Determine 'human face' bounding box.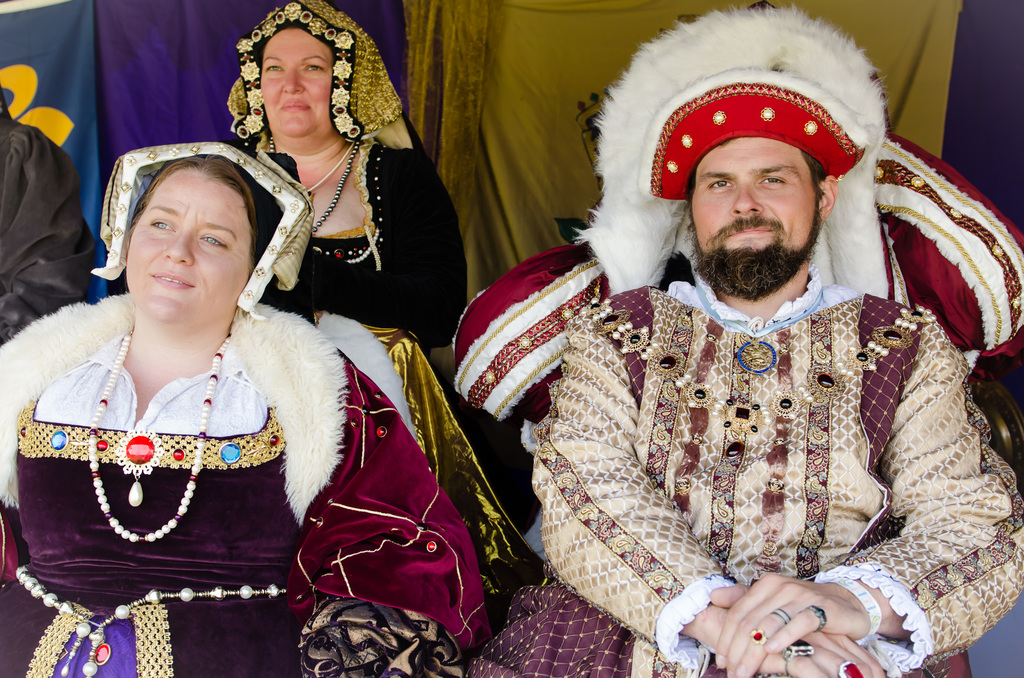
Determined: detection(683, 123, 814, 297).
